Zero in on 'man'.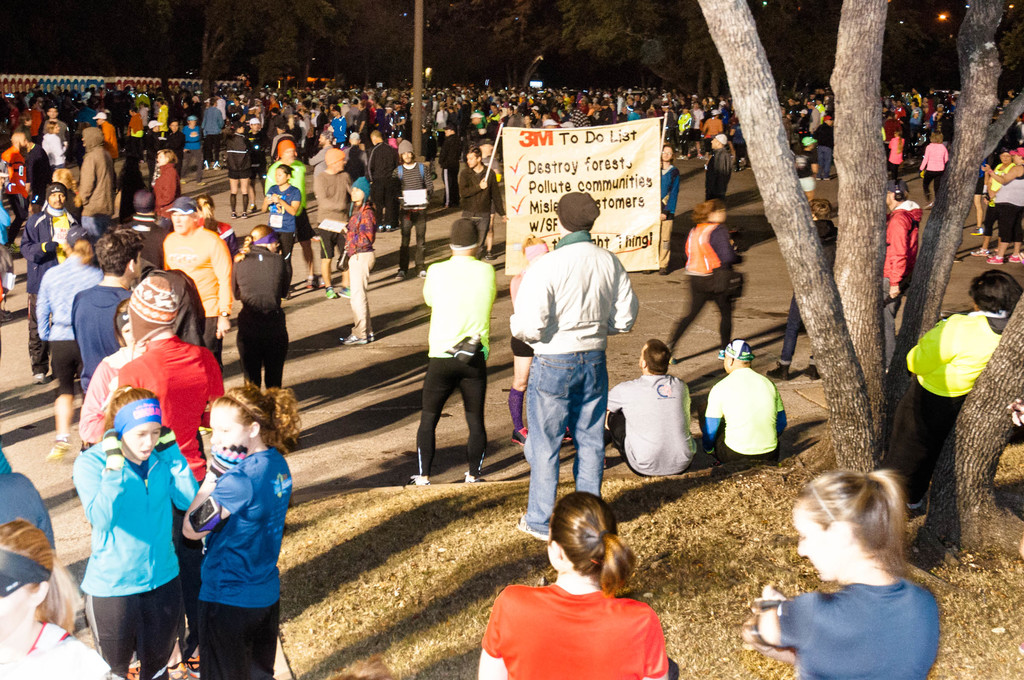
Zeroed in: locate(125, 189, 175, 256).
